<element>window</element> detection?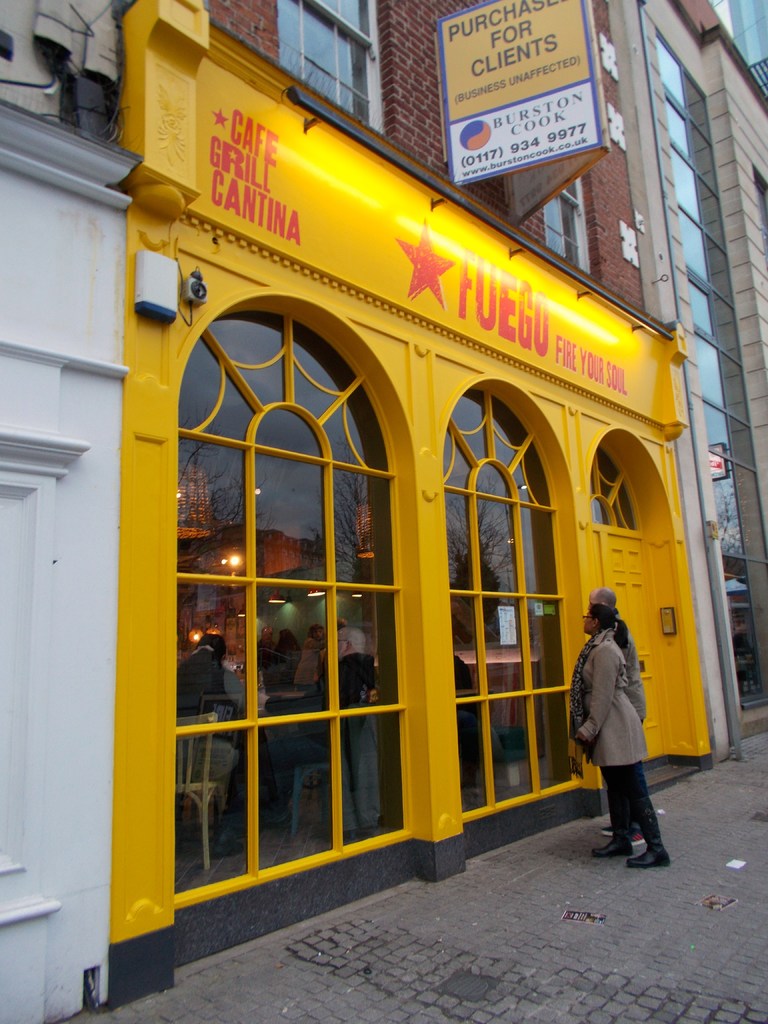
(541,172,595,278)
